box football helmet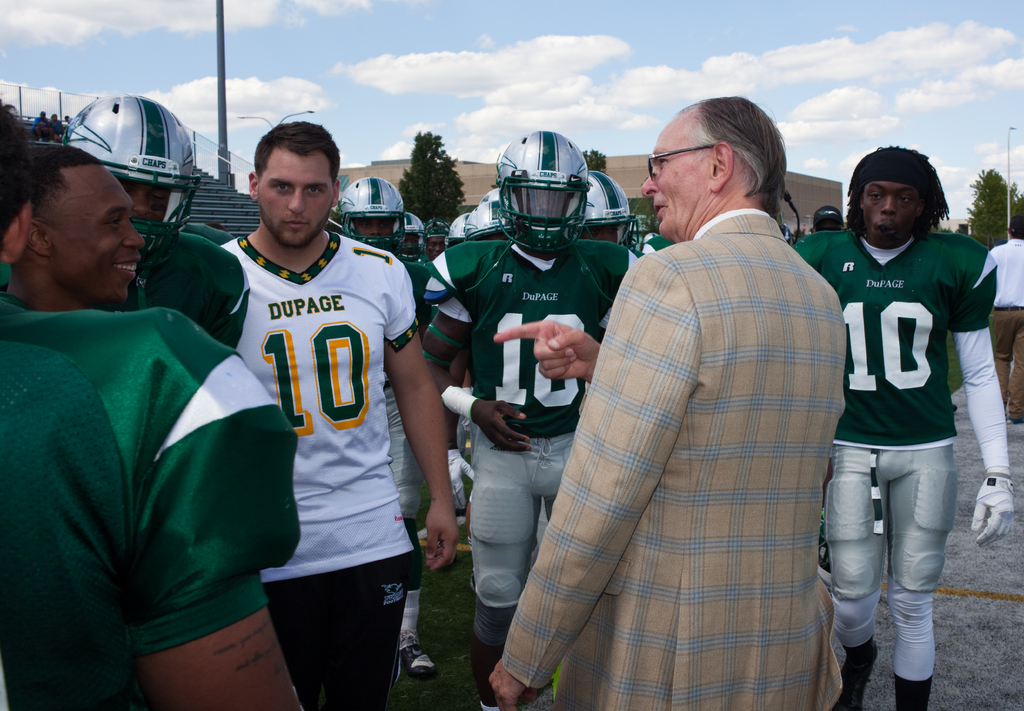
586:170:641:251
